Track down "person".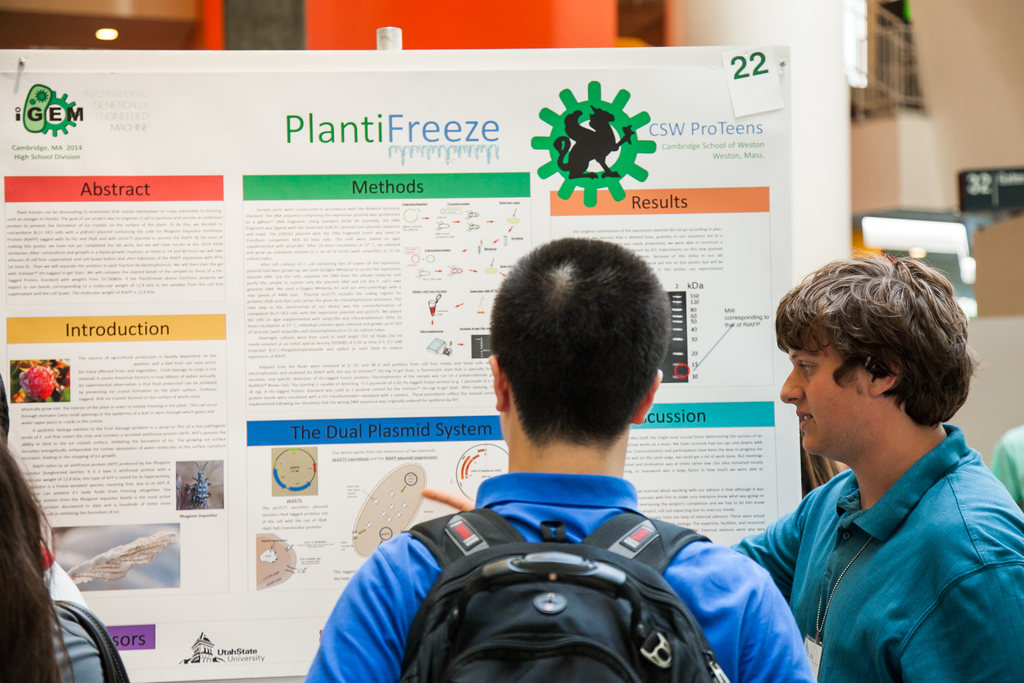
Tracked to [left=422, top=251, right=1023, bottom=682].
